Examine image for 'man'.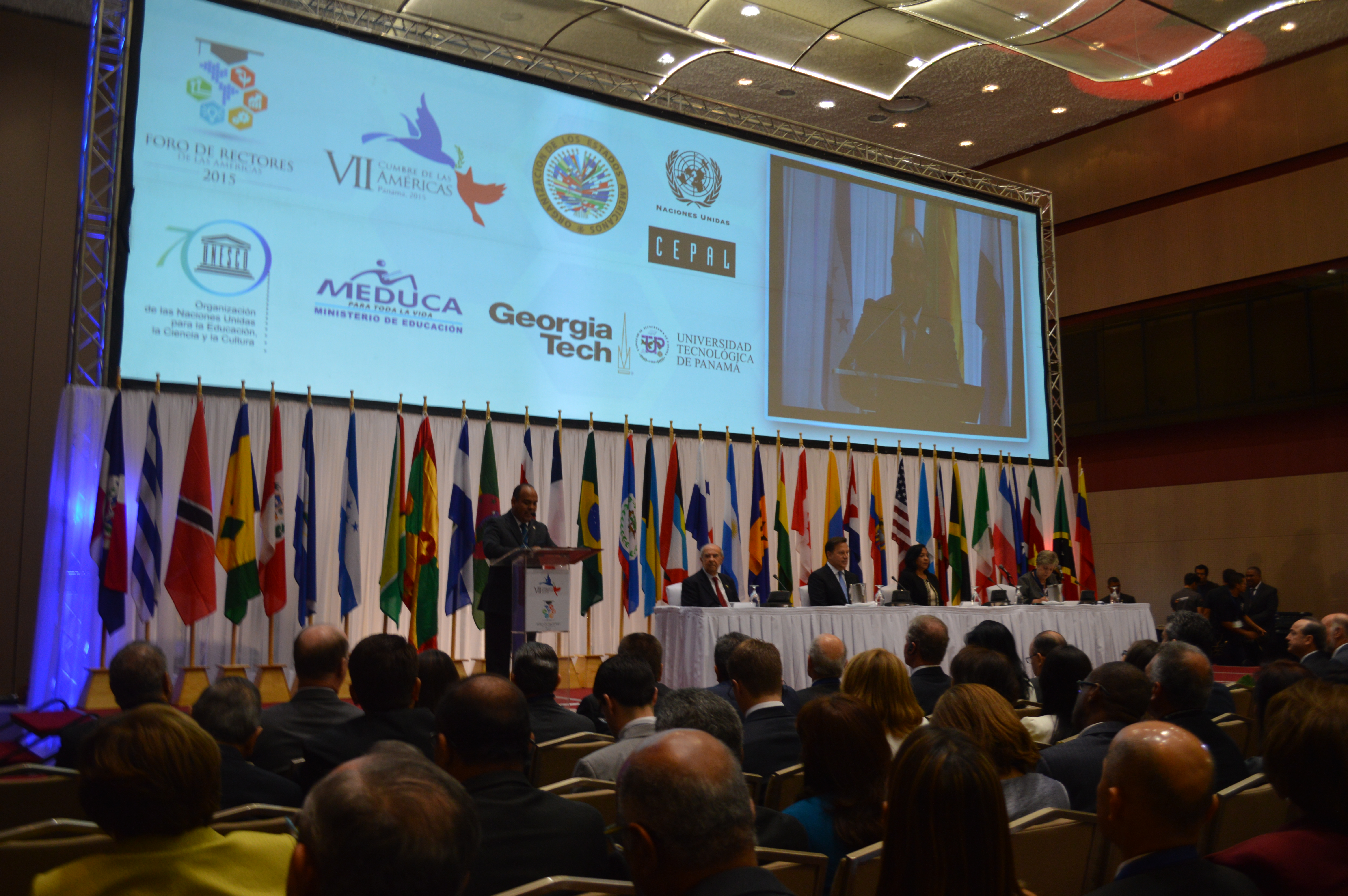
Examination result: [left=242, top=156, right=282, bottom=198].
